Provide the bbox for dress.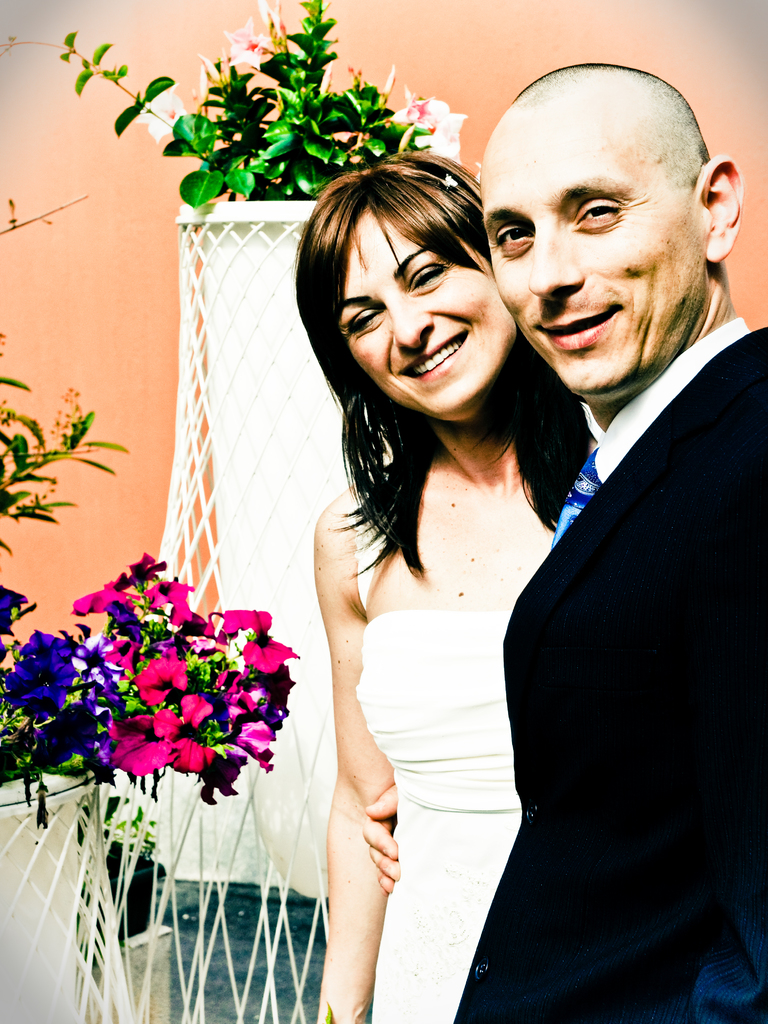
x1=353, y1=529, x2=524, y2=1023.
